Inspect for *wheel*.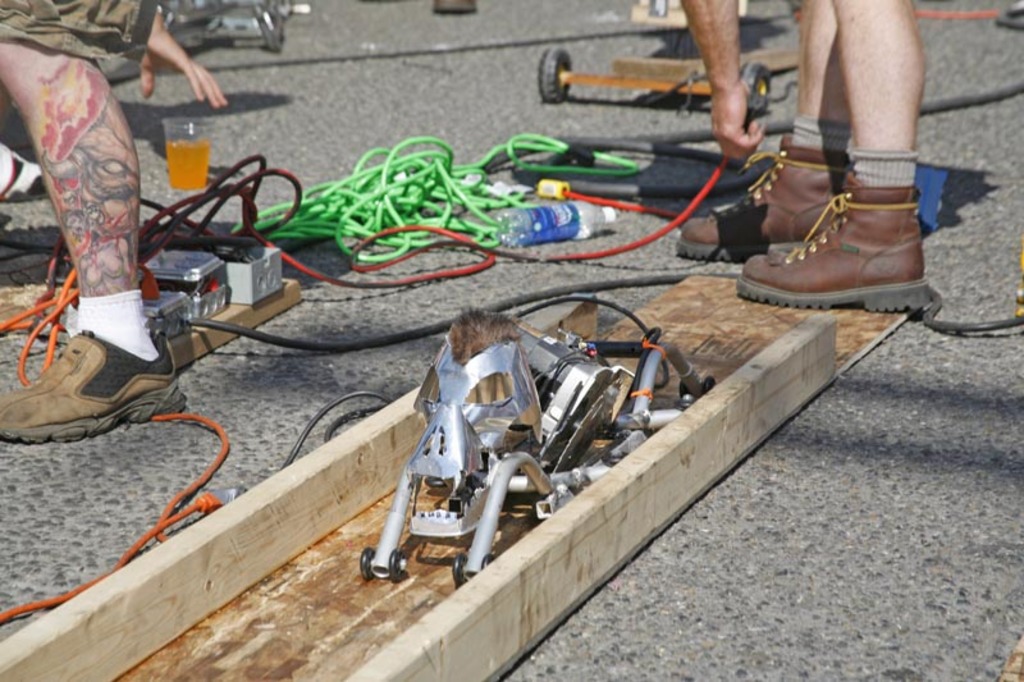
Inspection: <box>536,46,571,104</box>.
